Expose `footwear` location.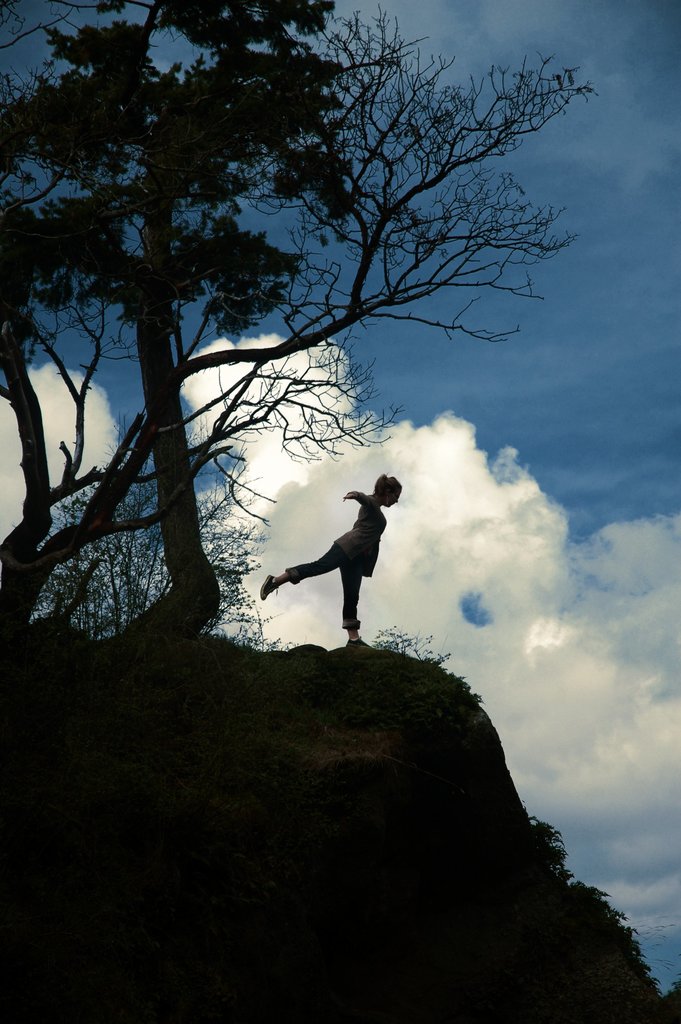
Exposed at locate(262, 576, 278, 604).
